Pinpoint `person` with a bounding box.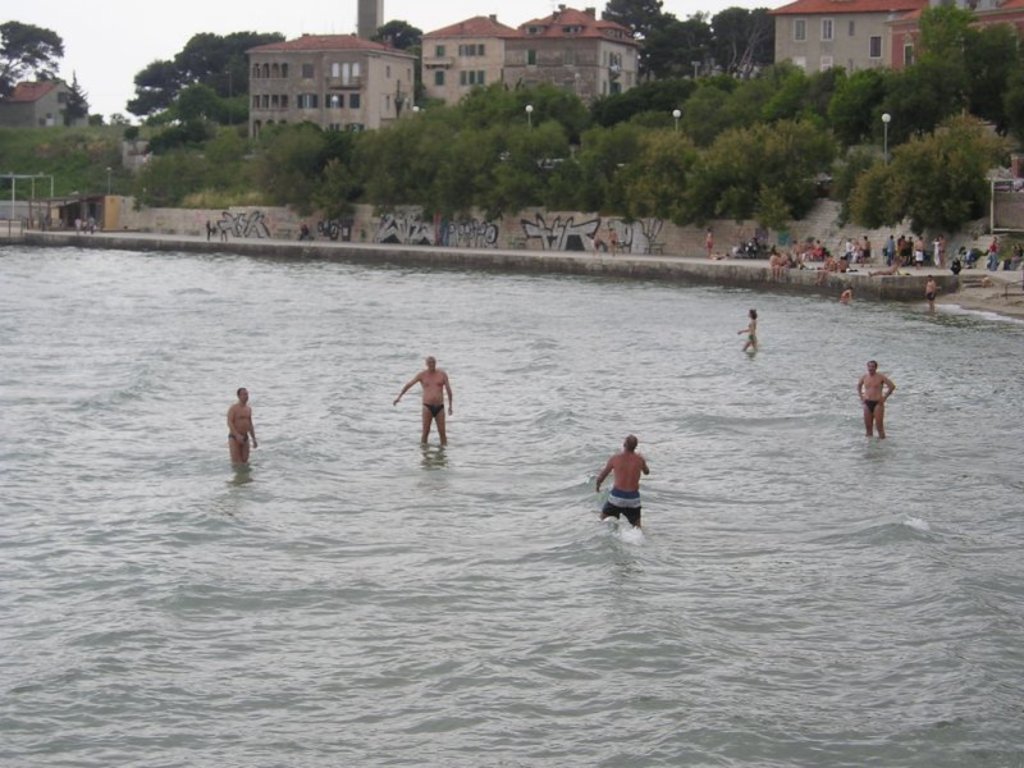
<box>856,362,897,436</box>.
